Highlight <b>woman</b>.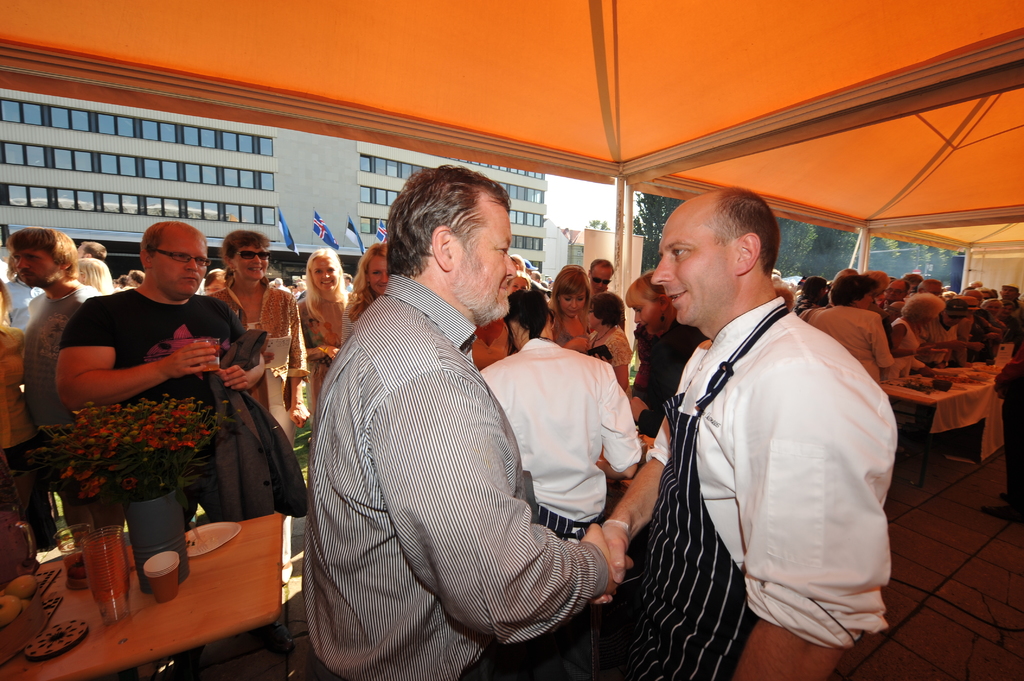
Highlighted region: select_region(74, 260, 111, 291).
